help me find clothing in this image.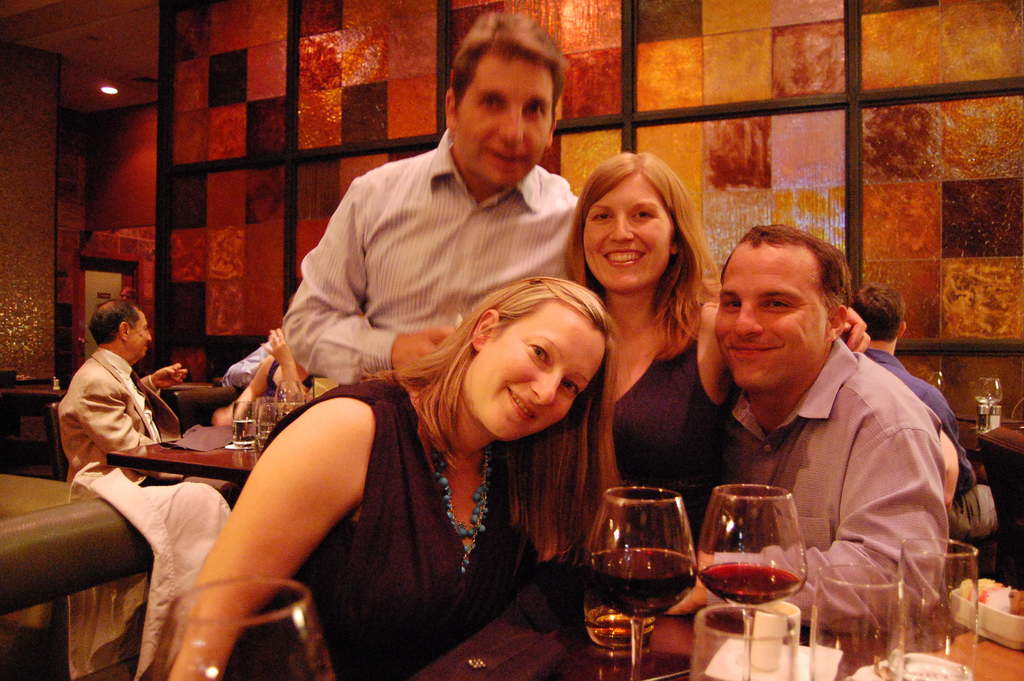
Found it: detection(281, 126, 584, 385).
